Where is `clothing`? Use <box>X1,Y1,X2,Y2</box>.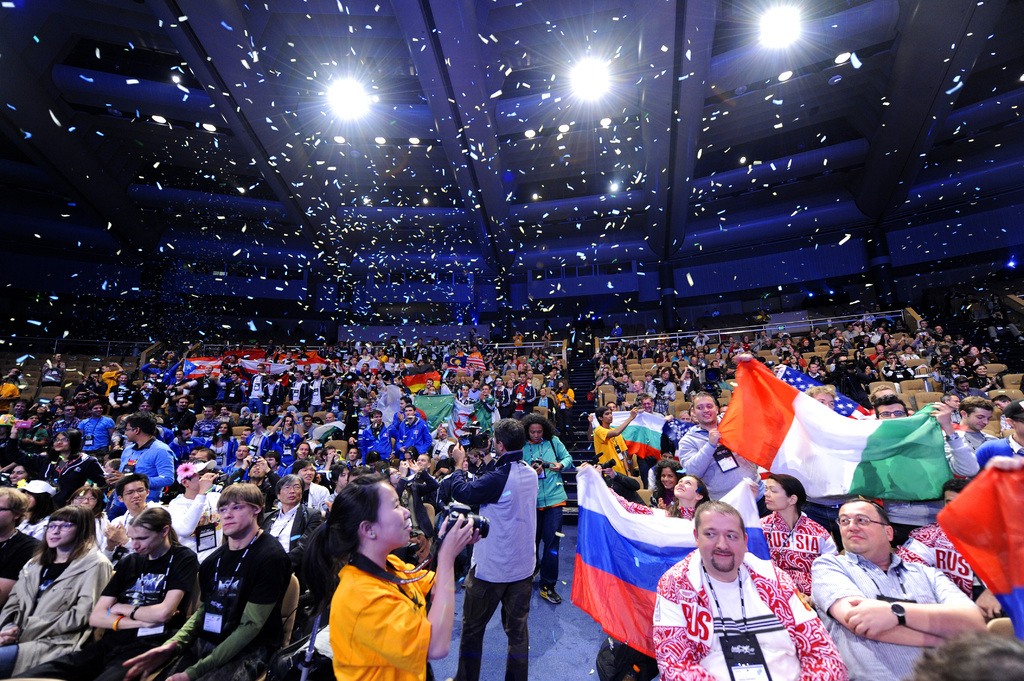
<box>706,362,726,387</box>.
